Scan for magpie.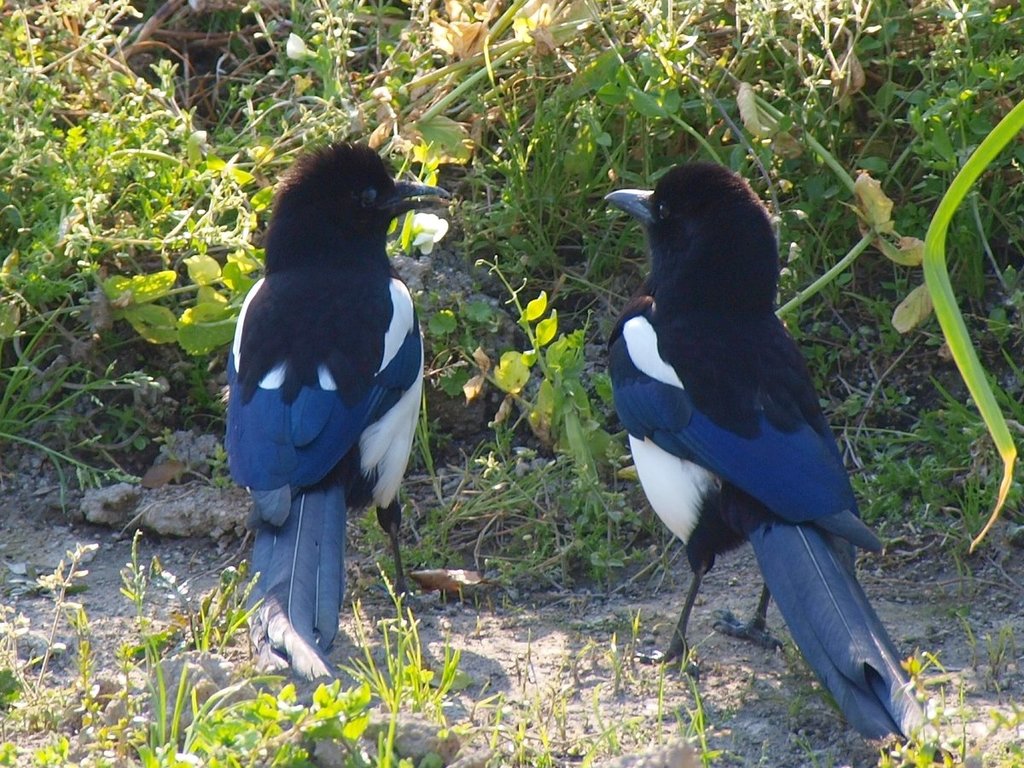
Scan result: pyautogui.locateOnScreen(607, 161, 945, 755).
